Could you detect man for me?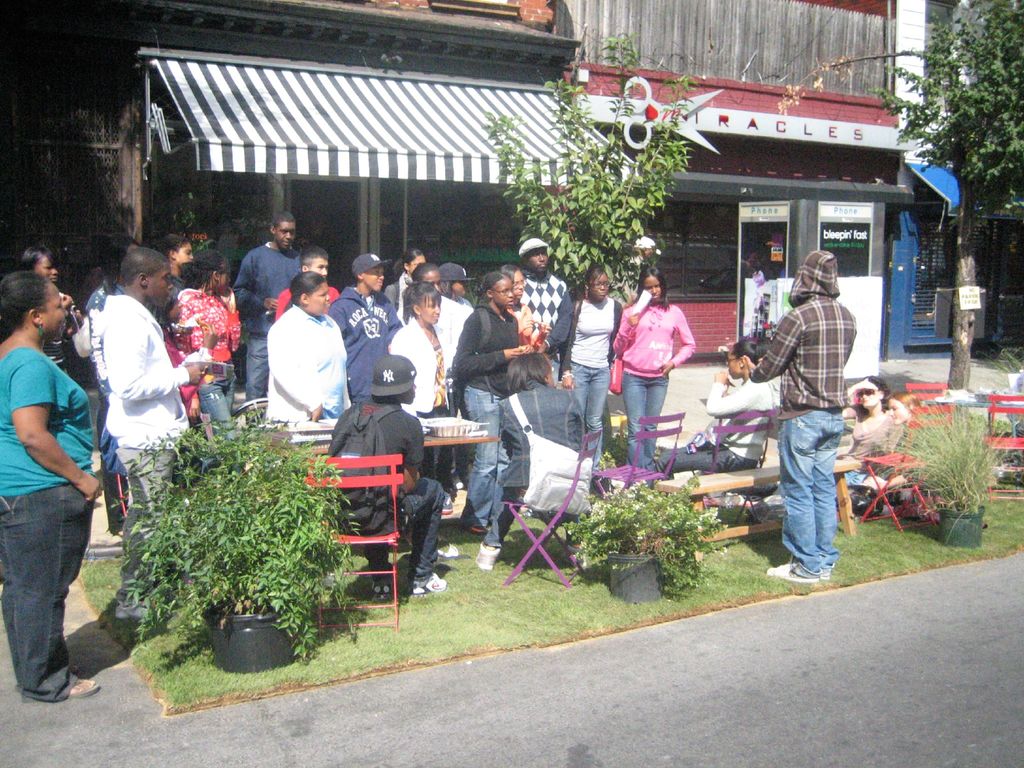
Detection result: locate(736, 248, 874, 600).
